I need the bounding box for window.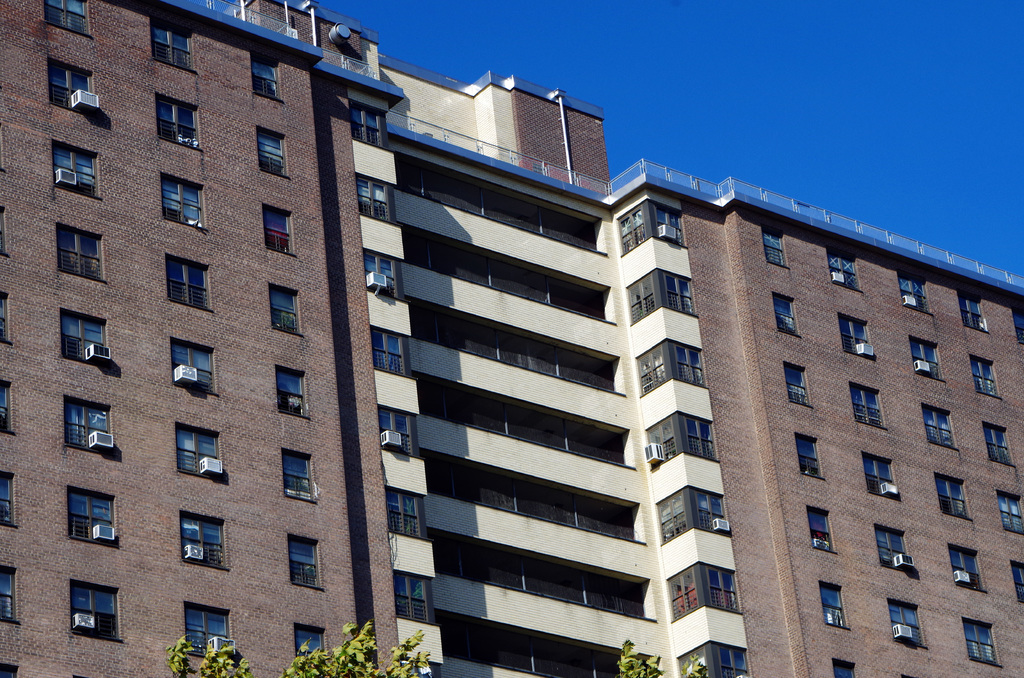
Here it is: bbox=[166, 334, 210, 389].
